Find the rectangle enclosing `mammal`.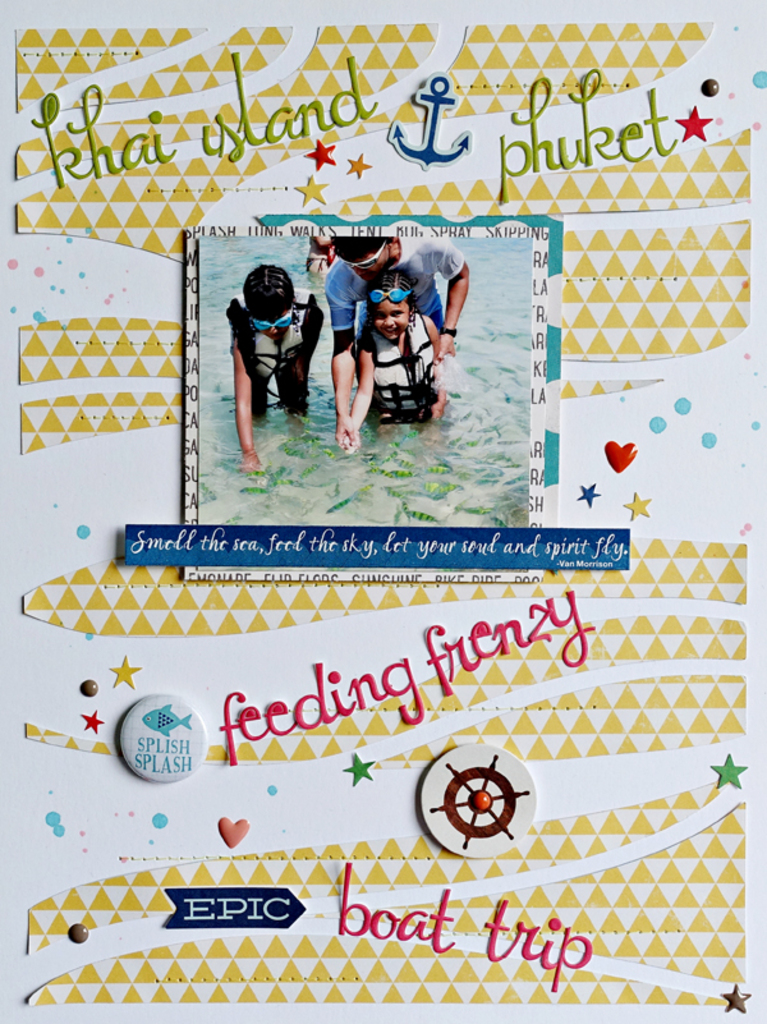
<bbox>306, 226, 344, 279</bbox>.
